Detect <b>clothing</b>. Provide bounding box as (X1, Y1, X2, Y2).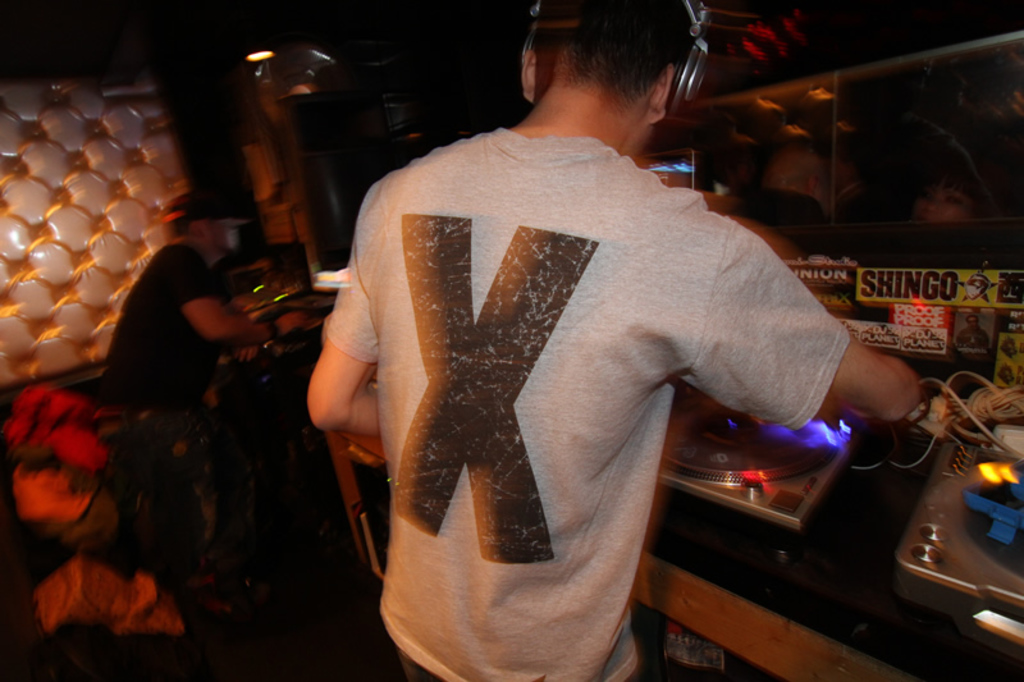
(82, 247, 248, 562).
